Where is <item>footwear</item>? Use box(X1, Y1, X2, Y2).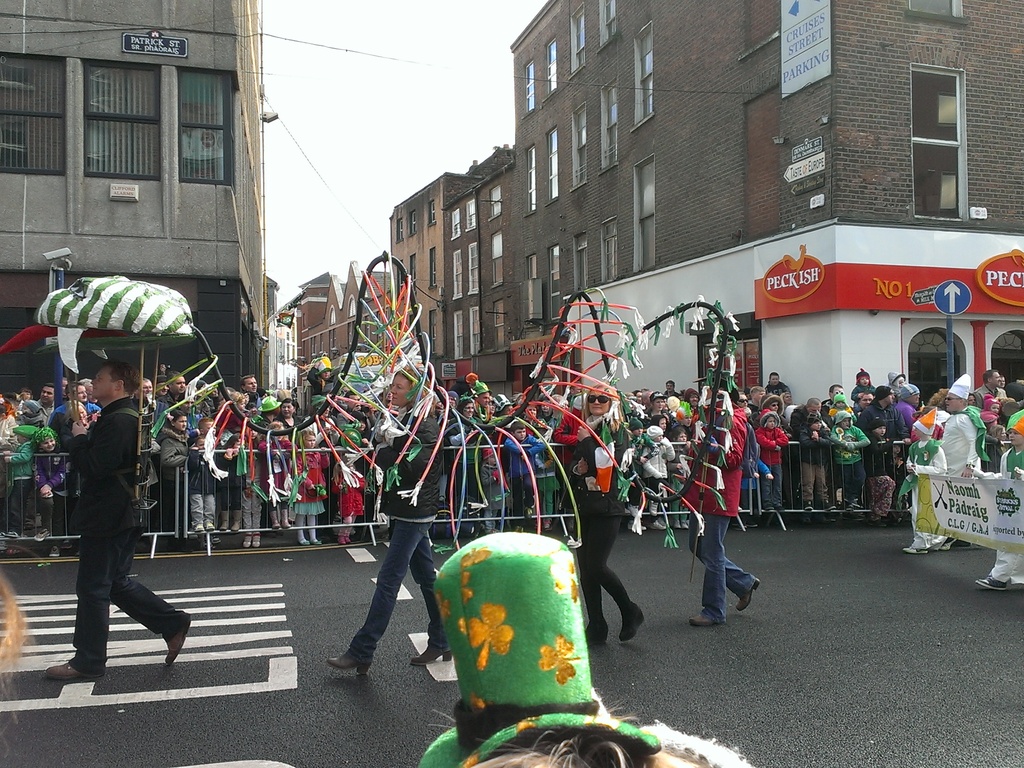
box(161, 612, 191, 665).
